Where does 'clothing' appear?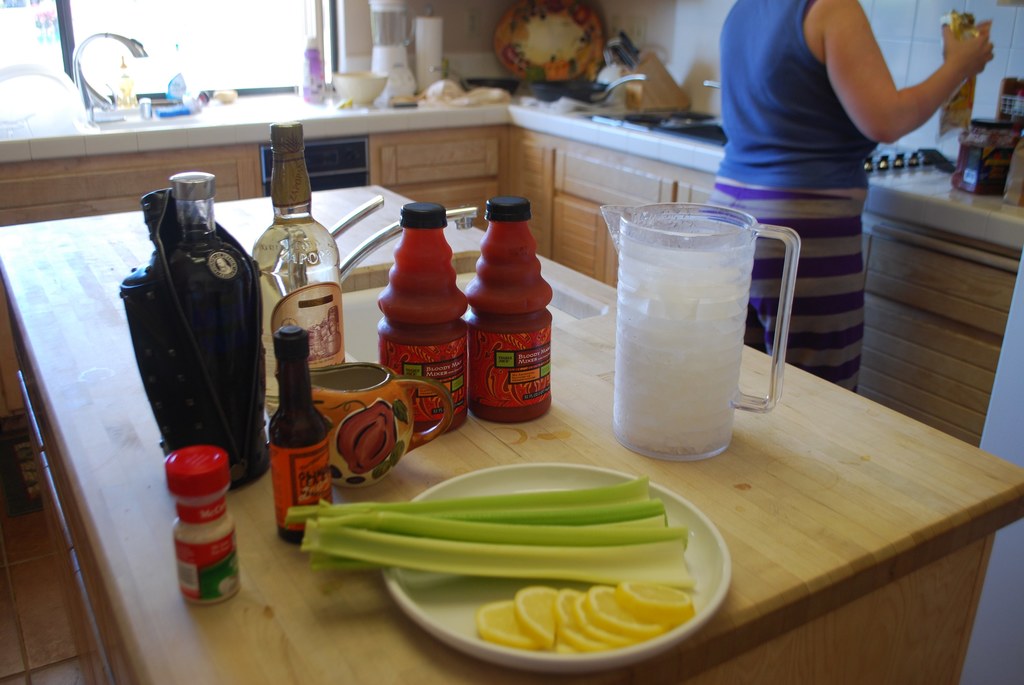
Appears at {"x1": 706, "y1": 13, "x2": 872, "y2": 405}.
